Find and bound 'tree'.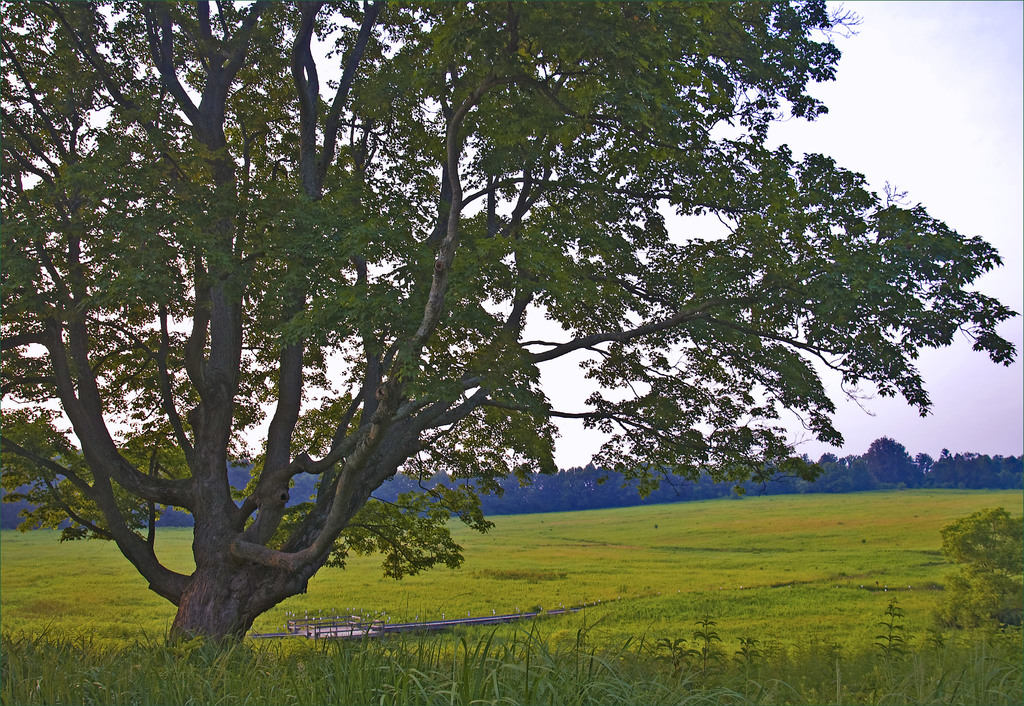
Bound: left=47, top=29, right=961, bottom=632.
